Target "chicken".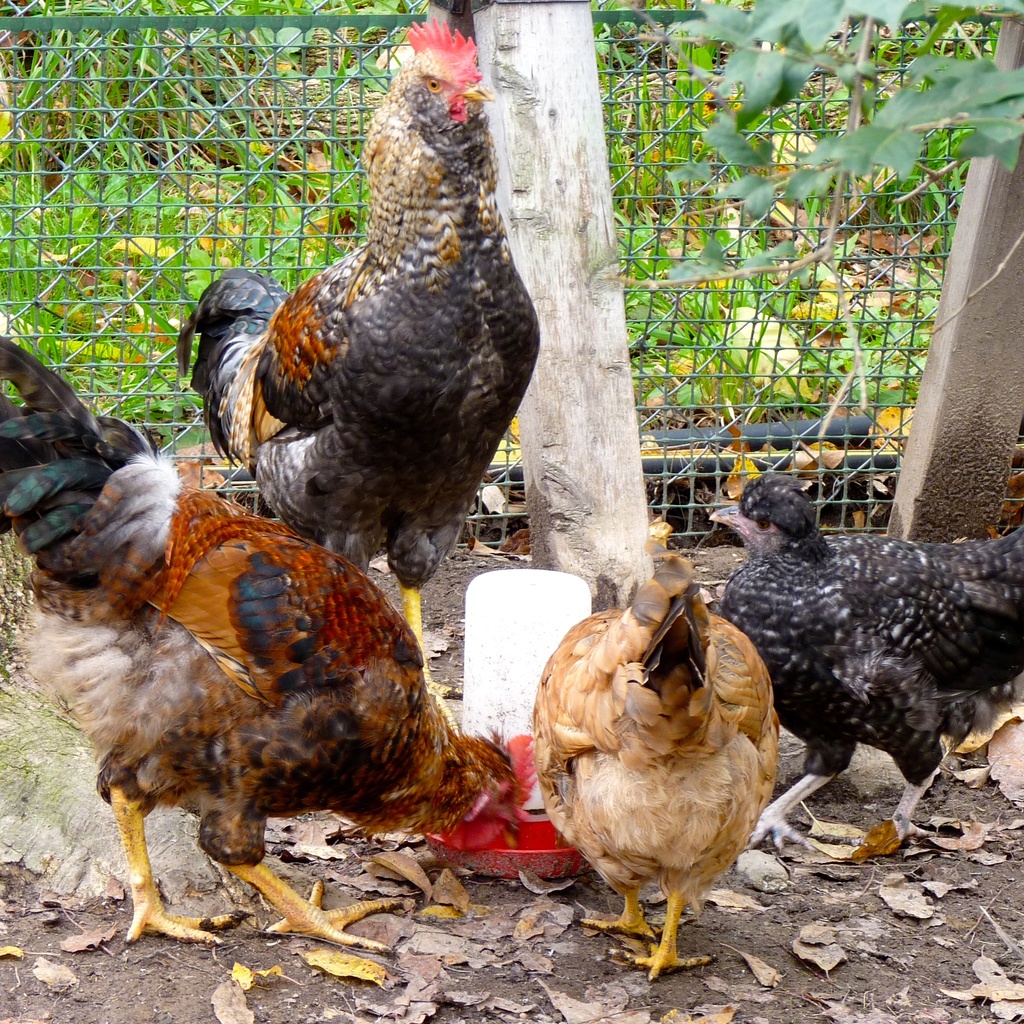
Target region: 1 337 536 952.
